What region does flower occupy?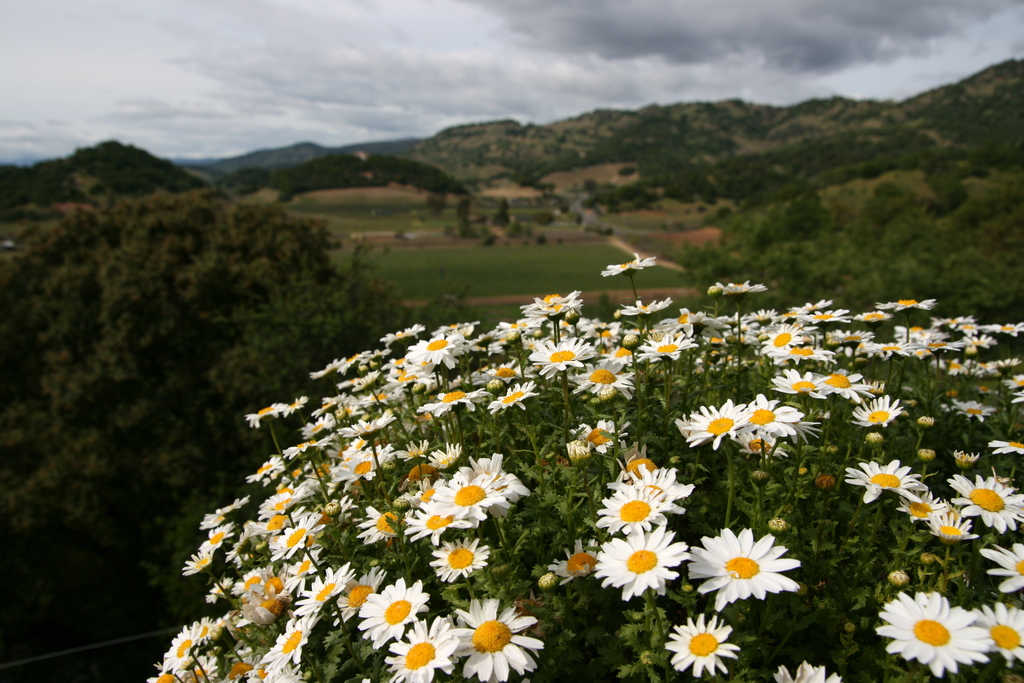
bbox=(770, 659, 844, 682).
